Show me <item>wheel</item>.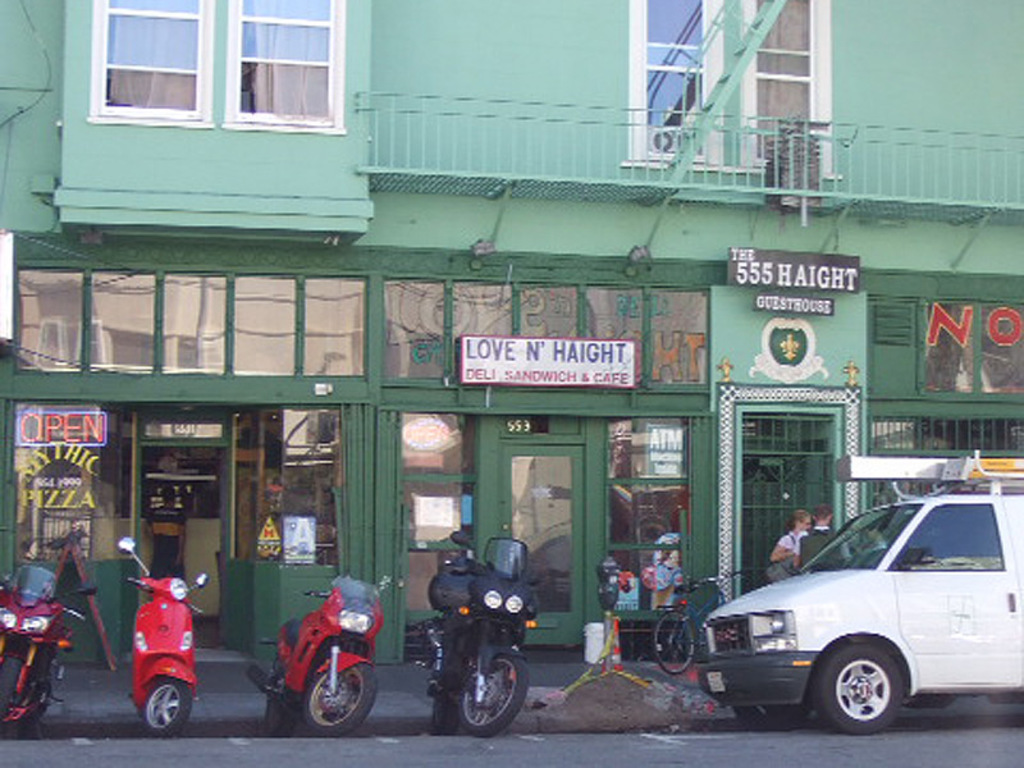
<item>wheel</item> is here: (x1=0, y1=652, x2=22, y2=717).
